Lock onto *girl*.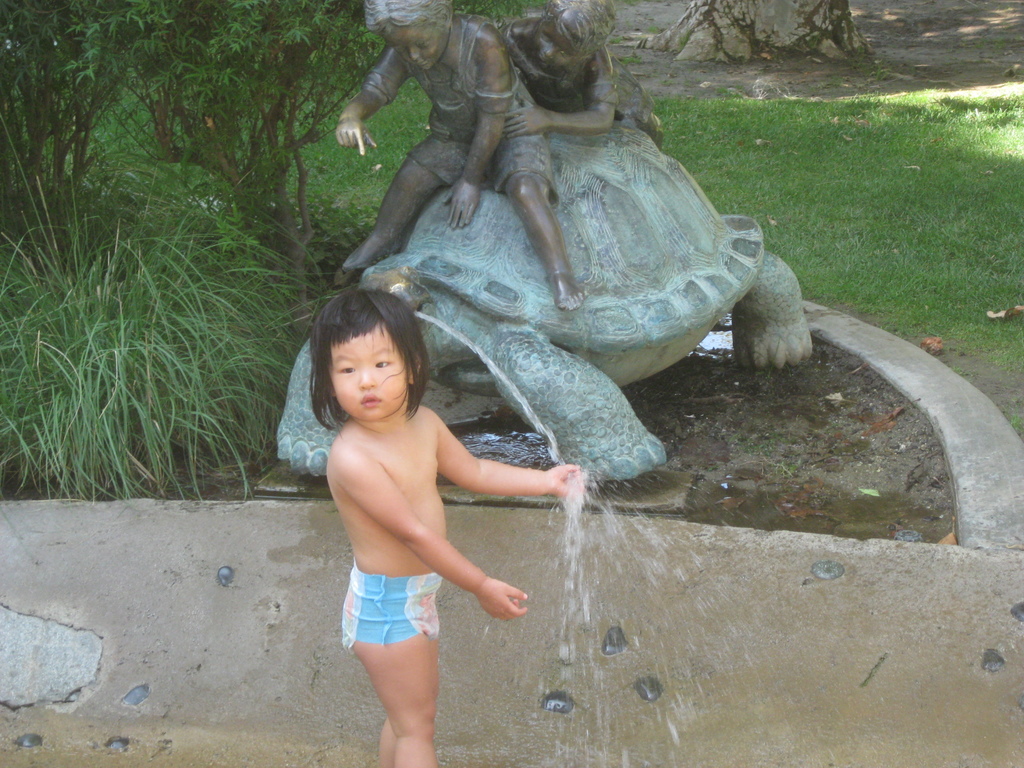
Locked: rect(504, 0, 668, 136).
